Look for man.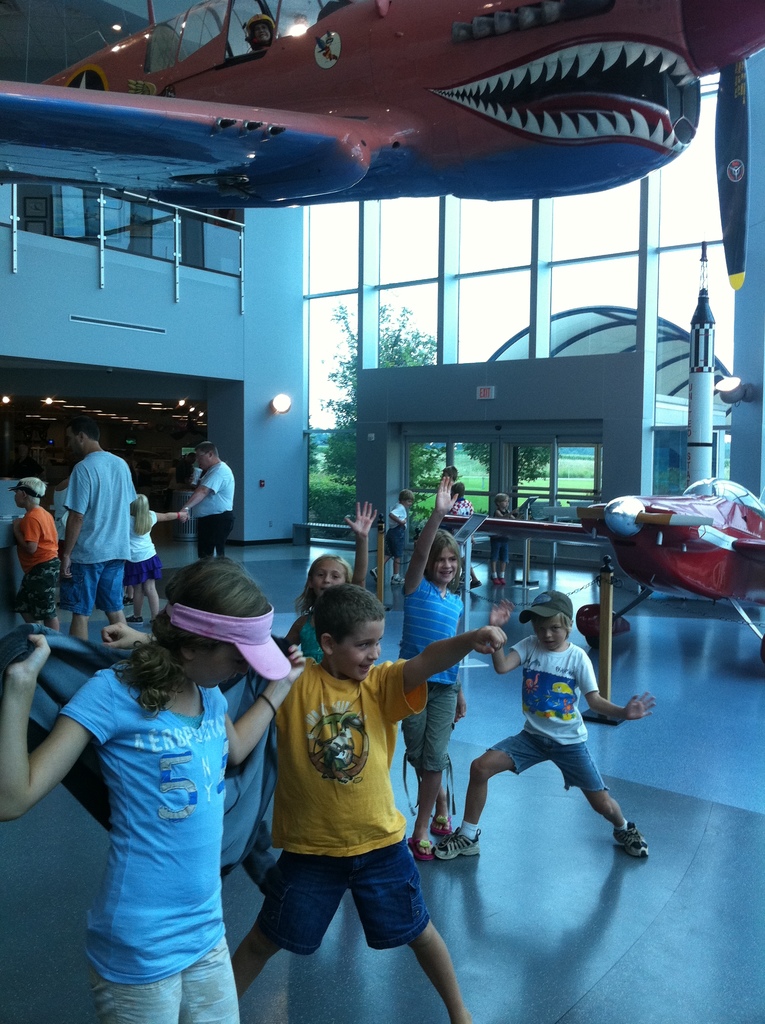
Found: (left=43, top=417, right=150, bottom=639).
